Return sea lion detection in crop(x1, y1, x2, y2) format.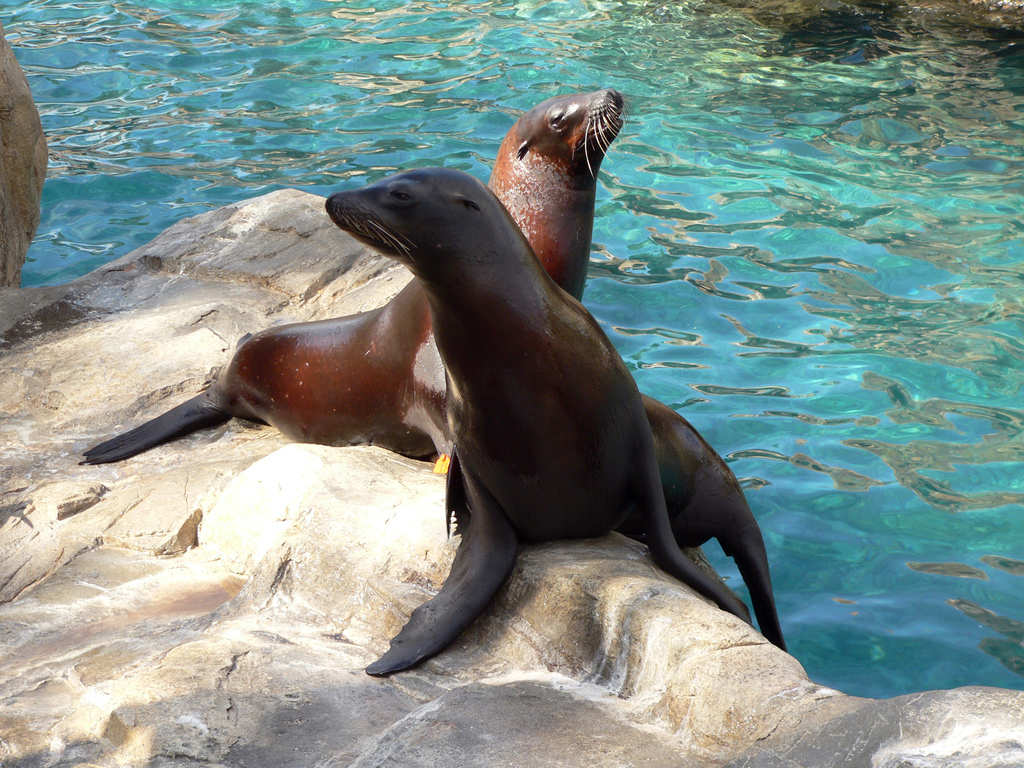
crop(76, 88, 627, 470).
